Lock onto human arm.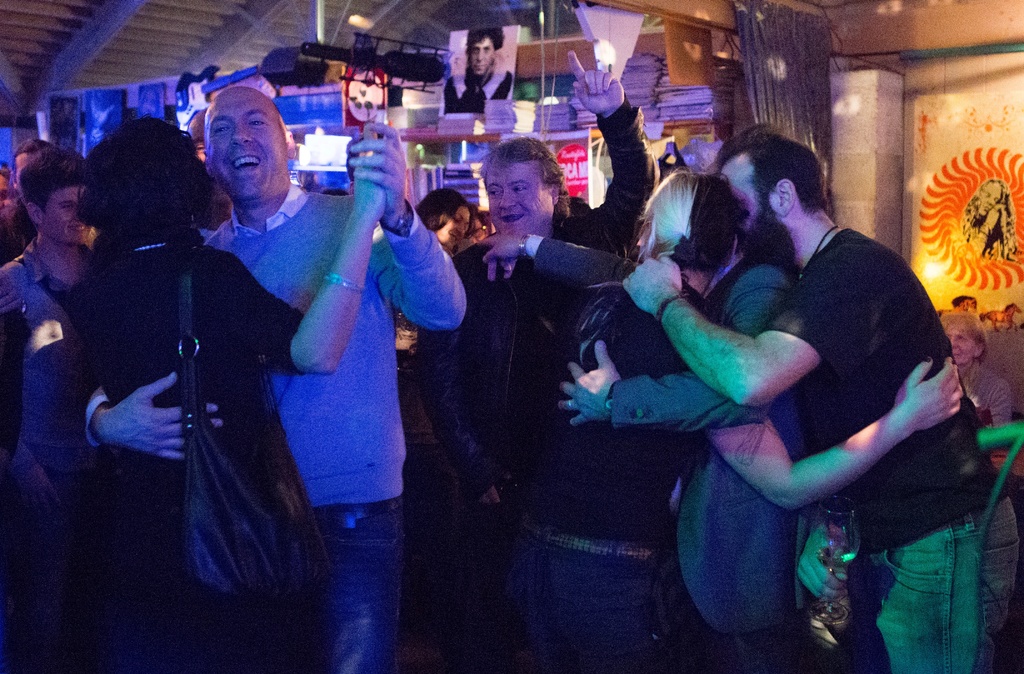
Locked: {"x1": 568, "y1": 42, "x2": 653, "y2": 224}.
